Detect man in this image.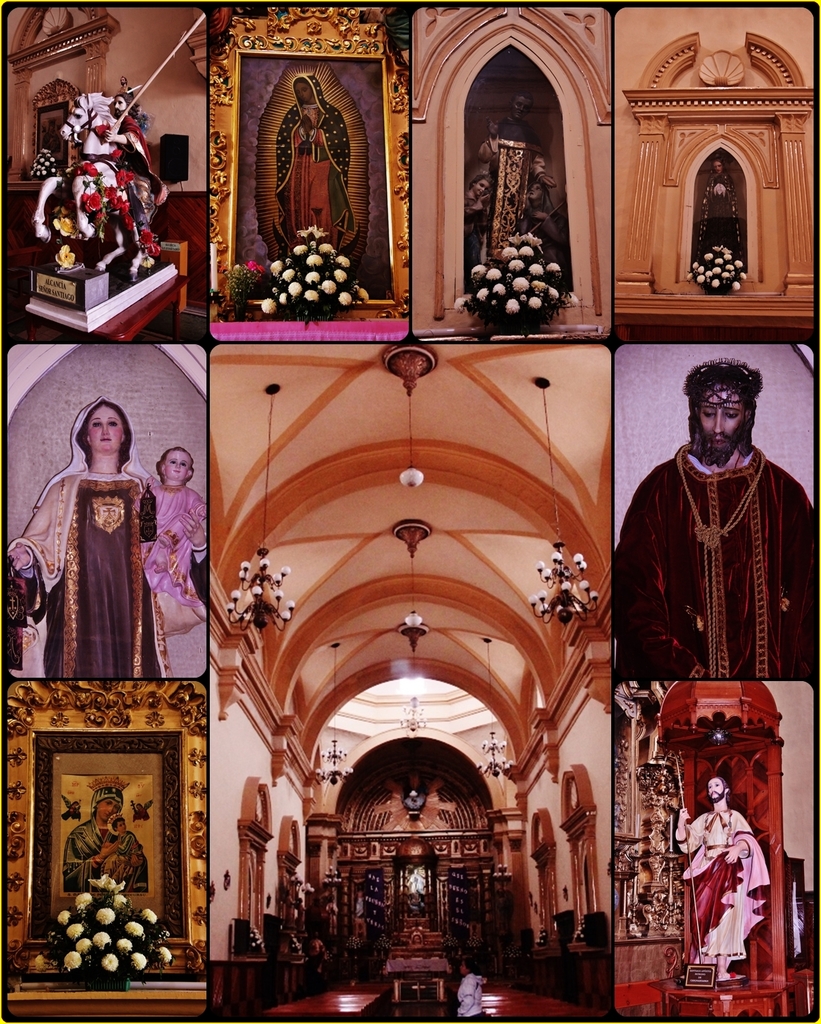
Detection: box=[613, 339, 810, 740].
